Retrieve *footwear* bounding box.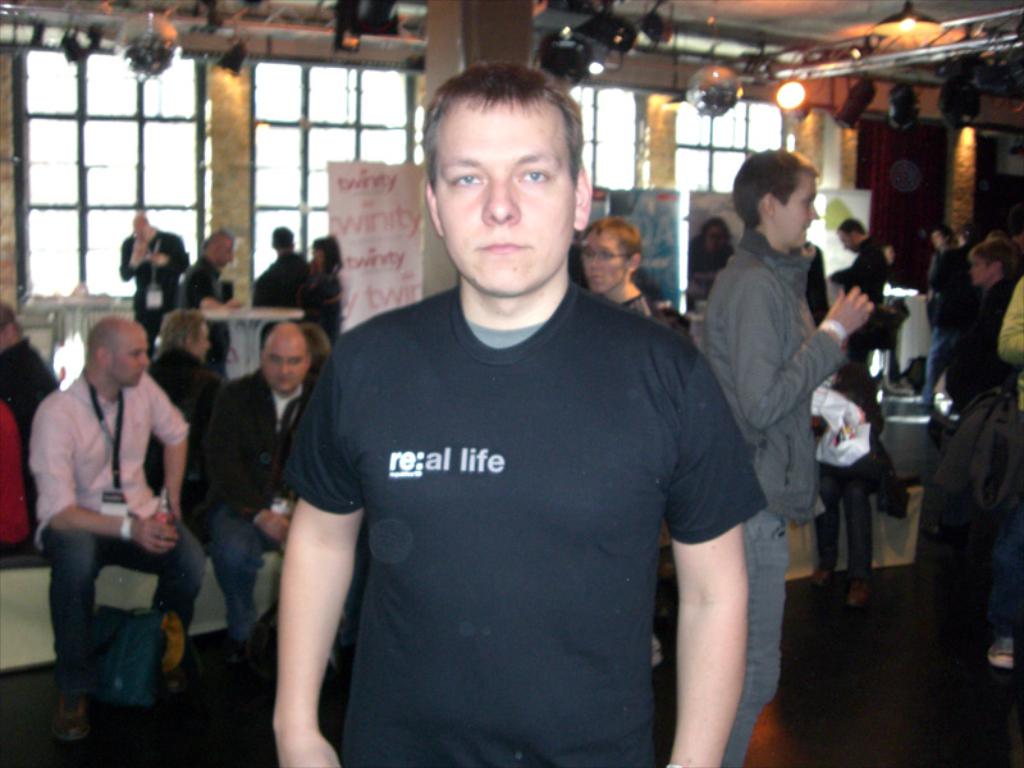
Bounding box: (x1=815, y1=563, x2=827, y2=582).
